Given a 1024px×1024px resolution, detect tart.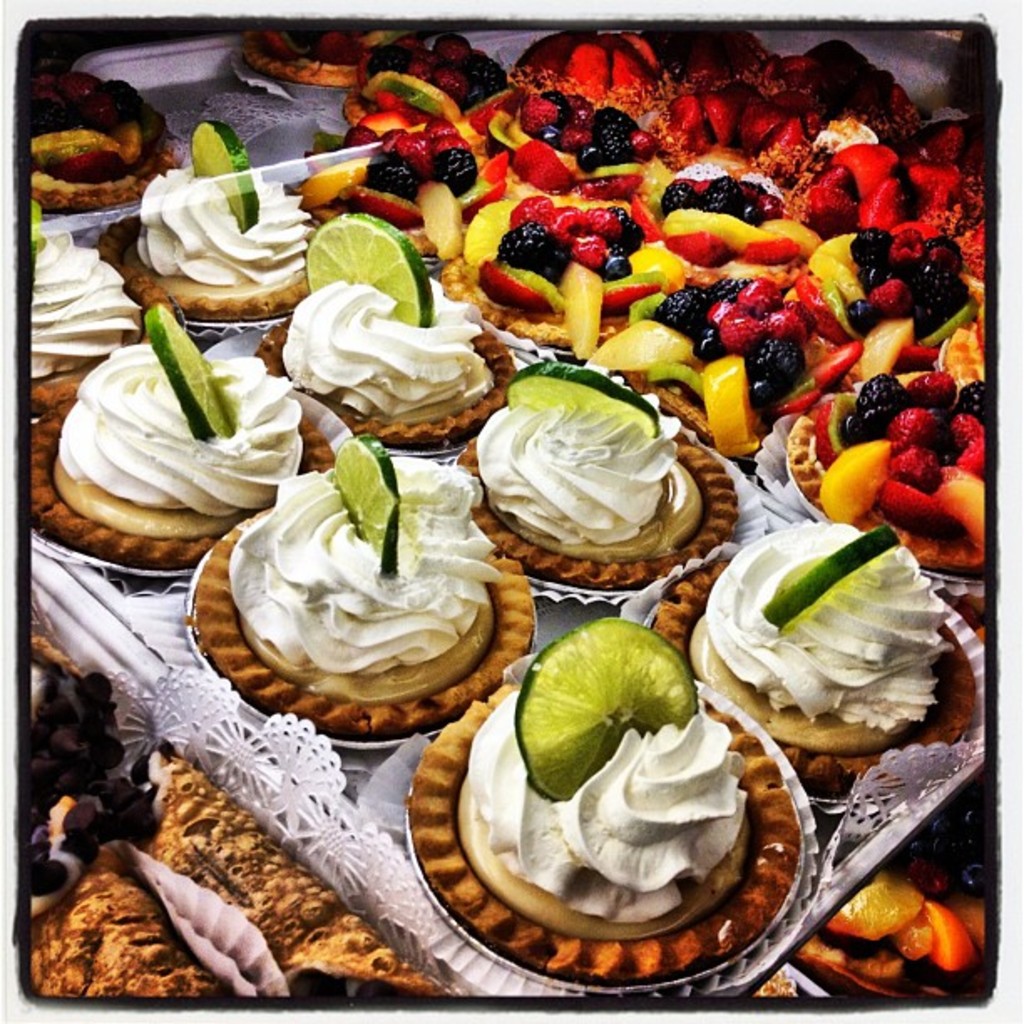
rect(22, 192, 167, 413).
